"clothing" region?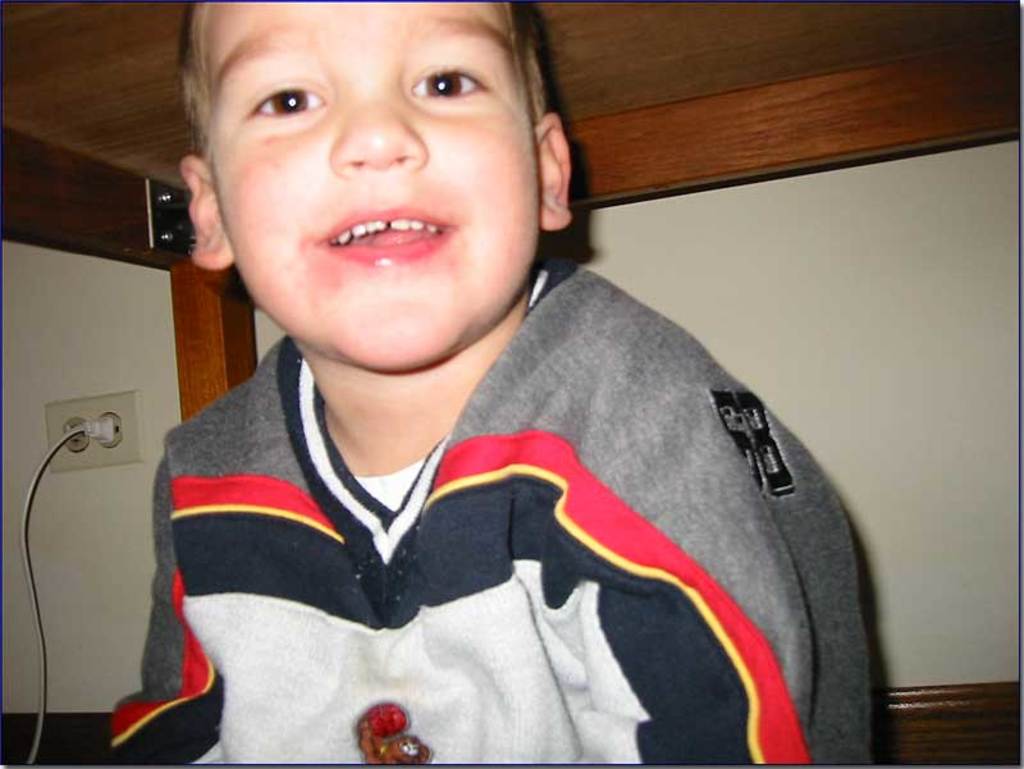
[x1=90, y1=328, x2=888, y2=765]
